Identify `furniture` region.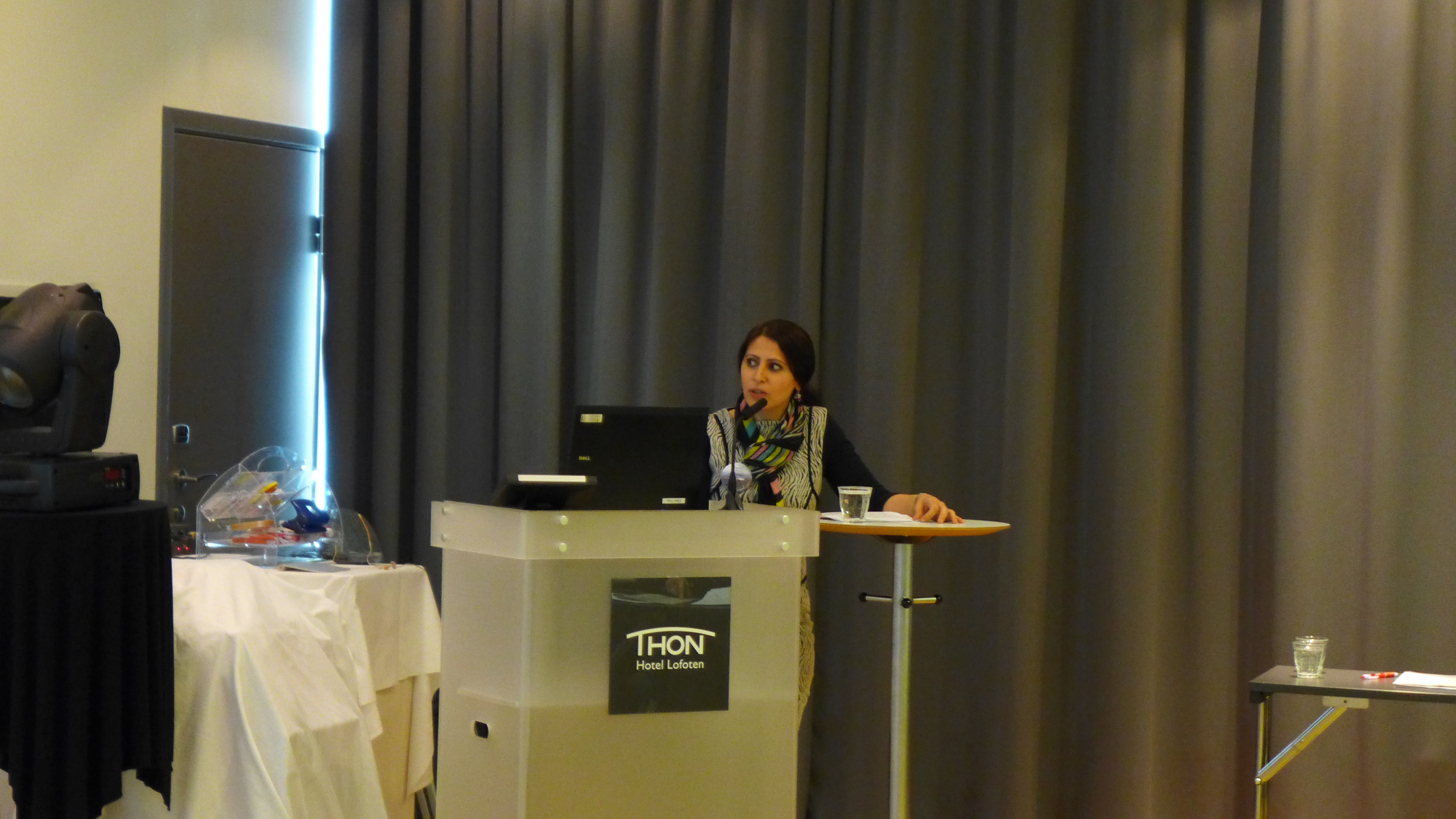
Region: bbox=[301, 189, 372, 300].
